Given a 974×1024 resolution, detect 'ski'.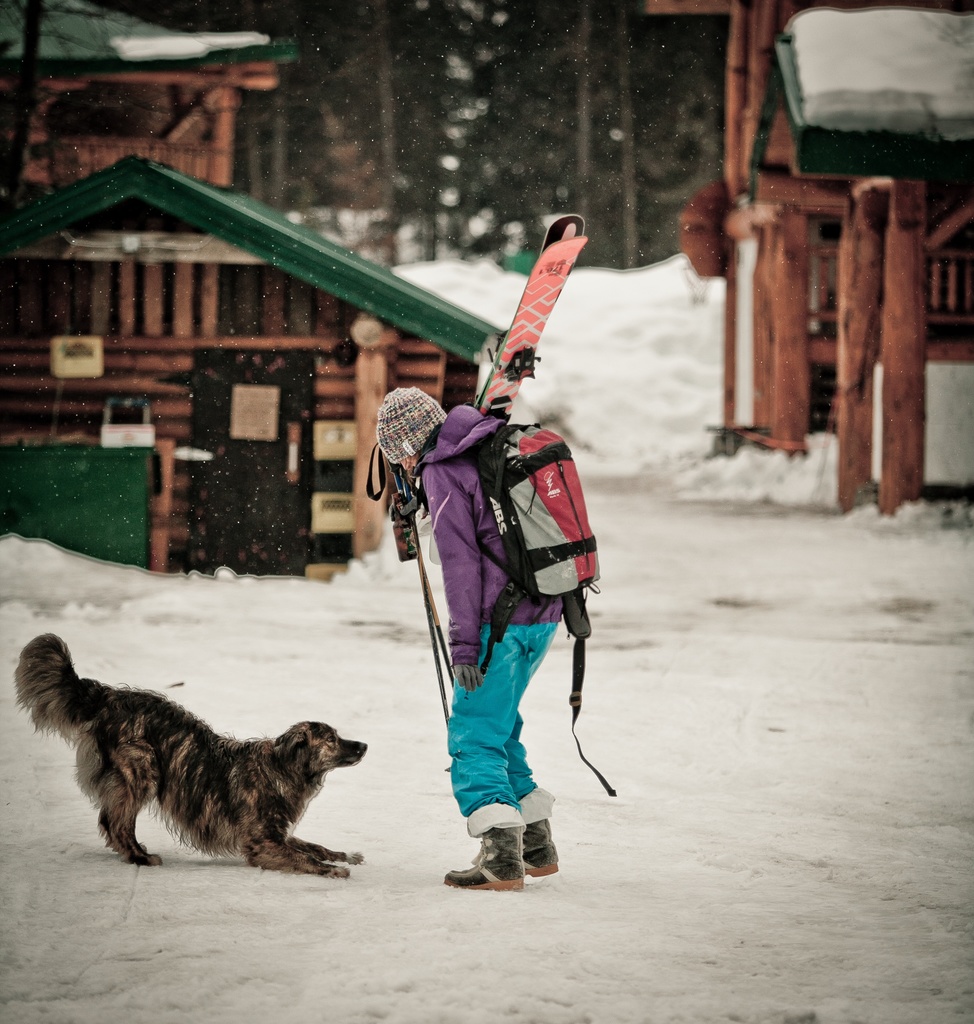
left=411, top=206, right=603, bottom=568.
